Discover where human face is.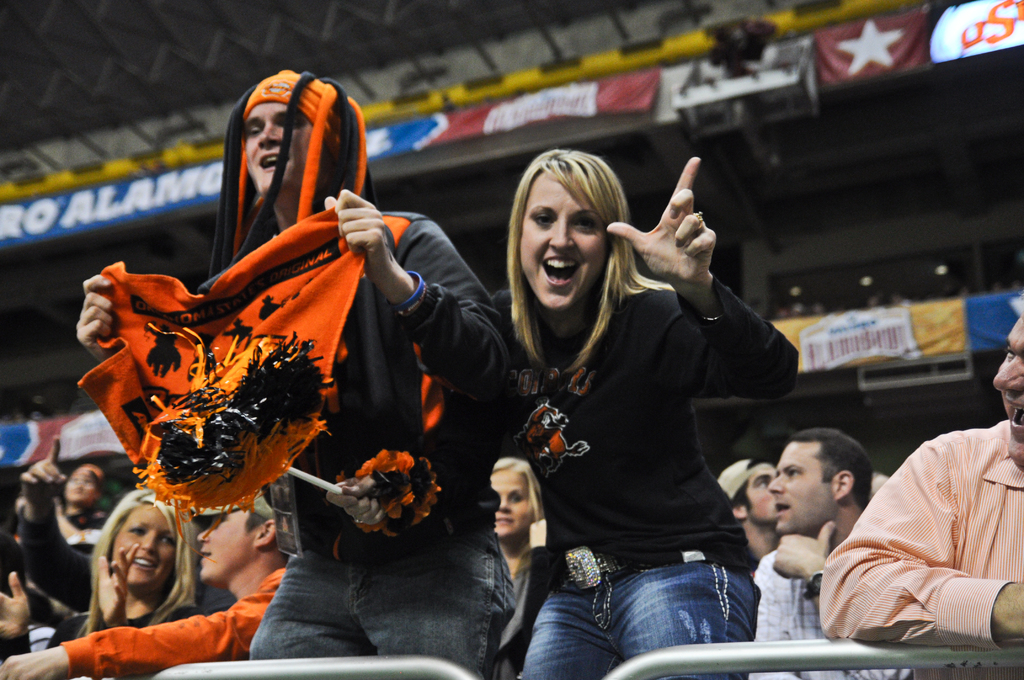
Discovered at (x1=63, y1=465, x2=97, y2=501).
